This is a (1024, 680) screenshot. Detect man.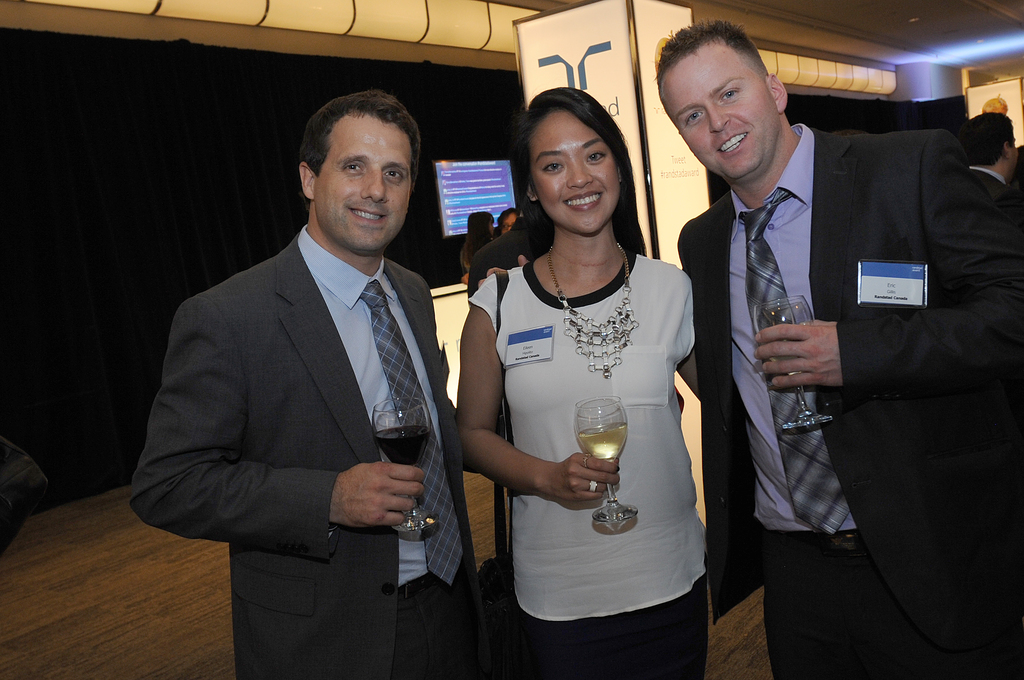
locate(152, 80, 494, 655).
